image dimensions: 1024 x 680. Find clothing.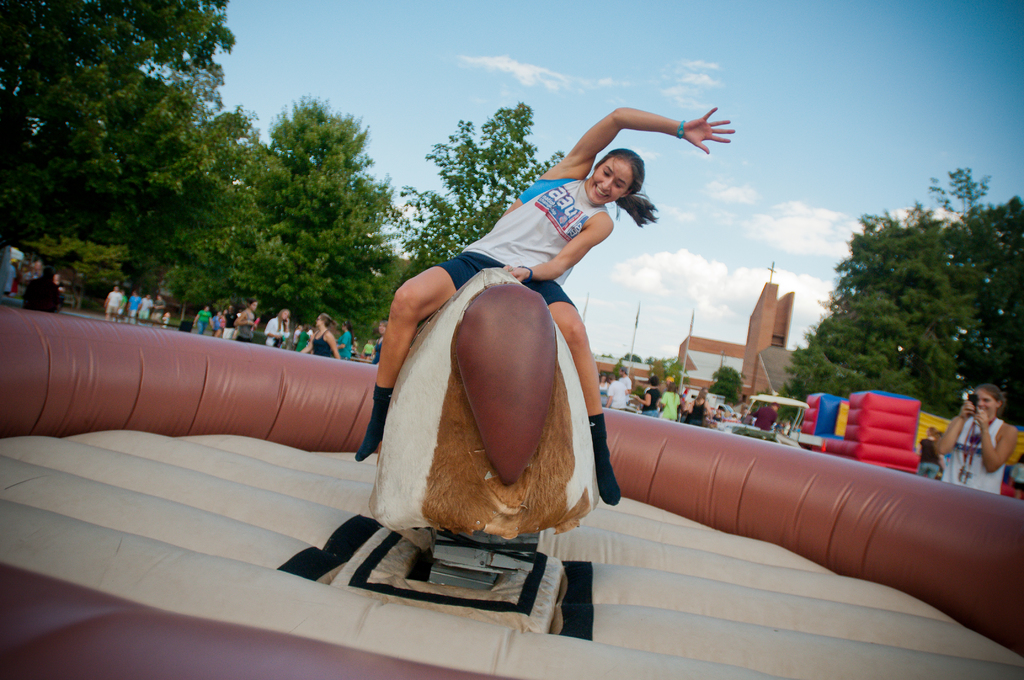
bbox=(442, 171, 619, 325).
